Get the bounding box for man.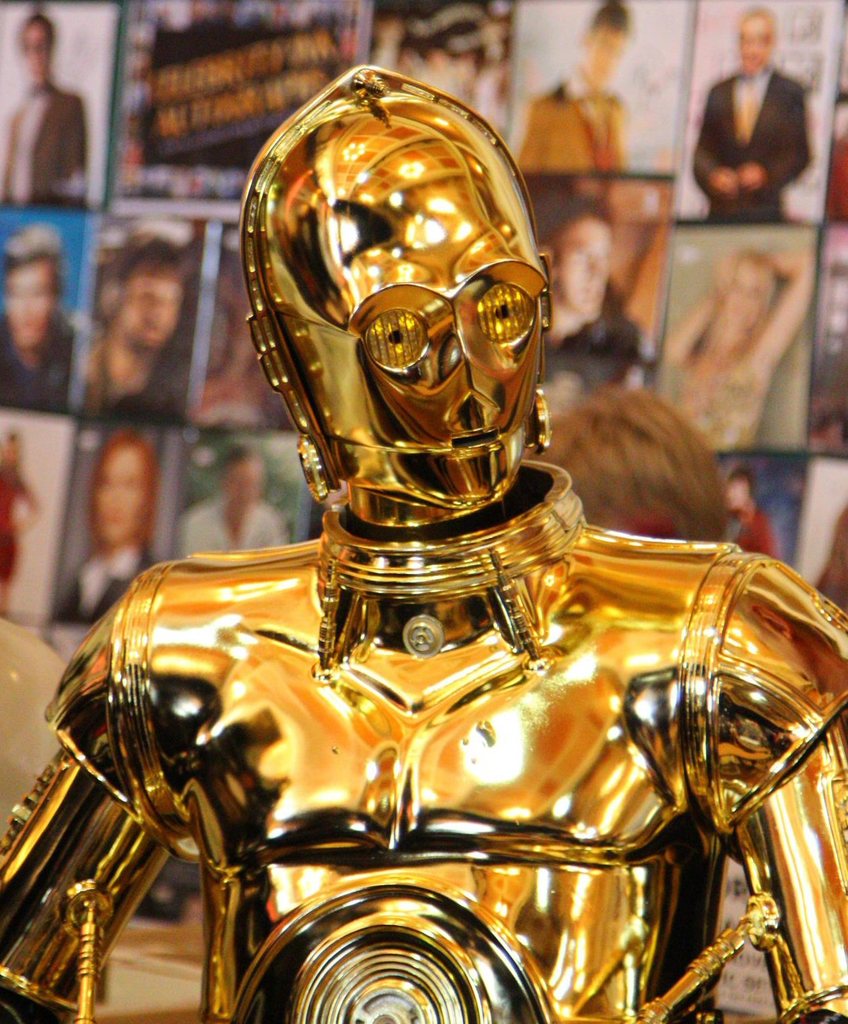
172/443/282/561.
